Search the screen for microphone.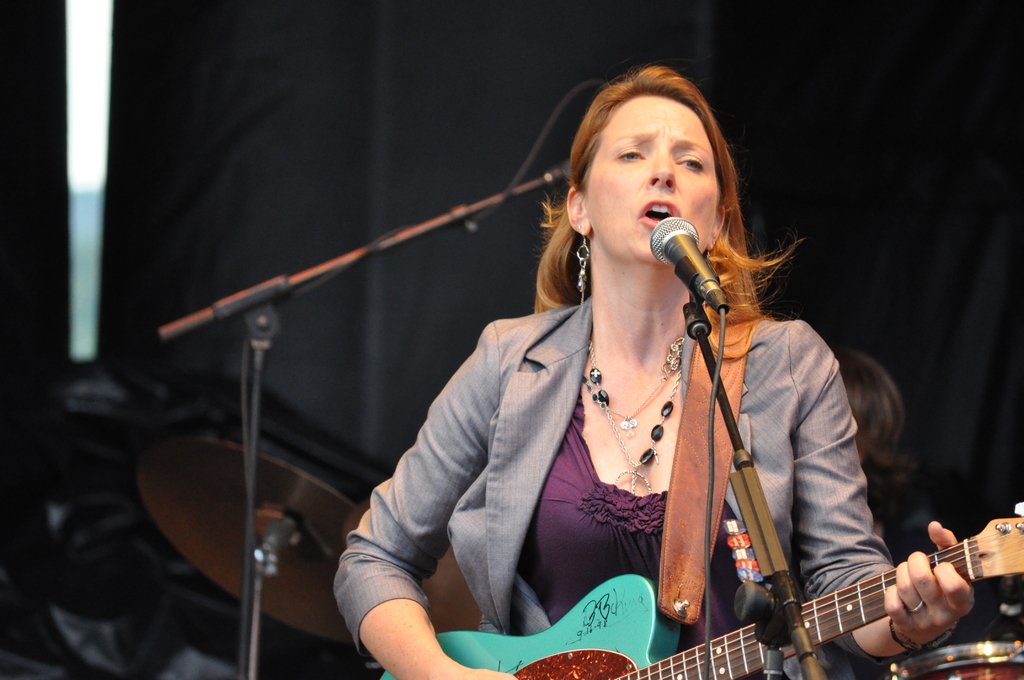
Found at bbox(649, 215, 724, 313).
